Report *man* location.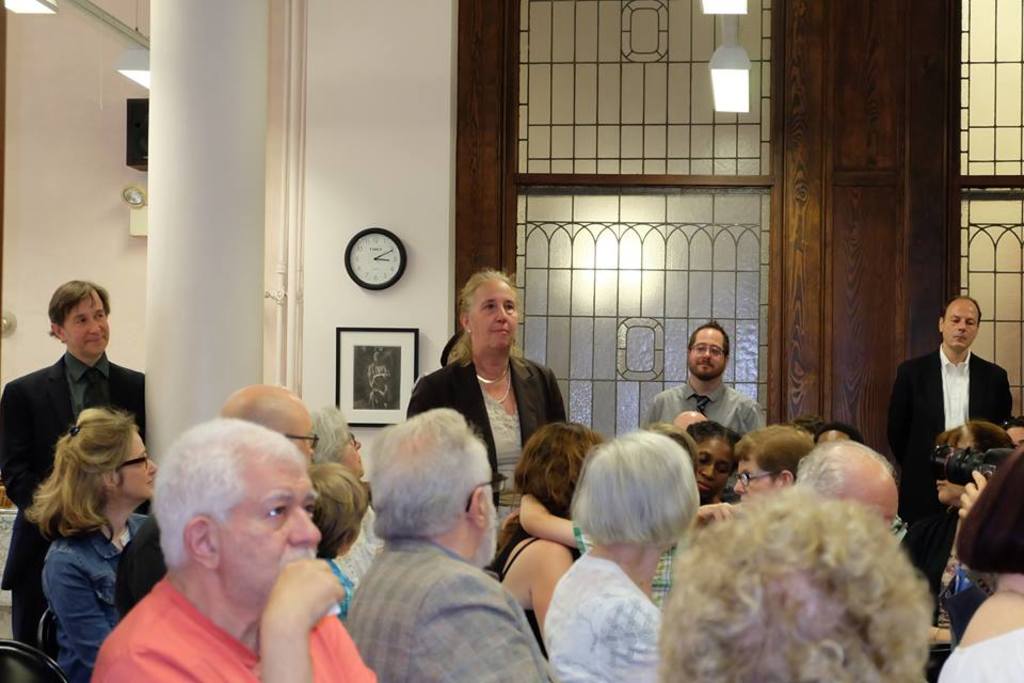
Report: 345/407/554/682.
